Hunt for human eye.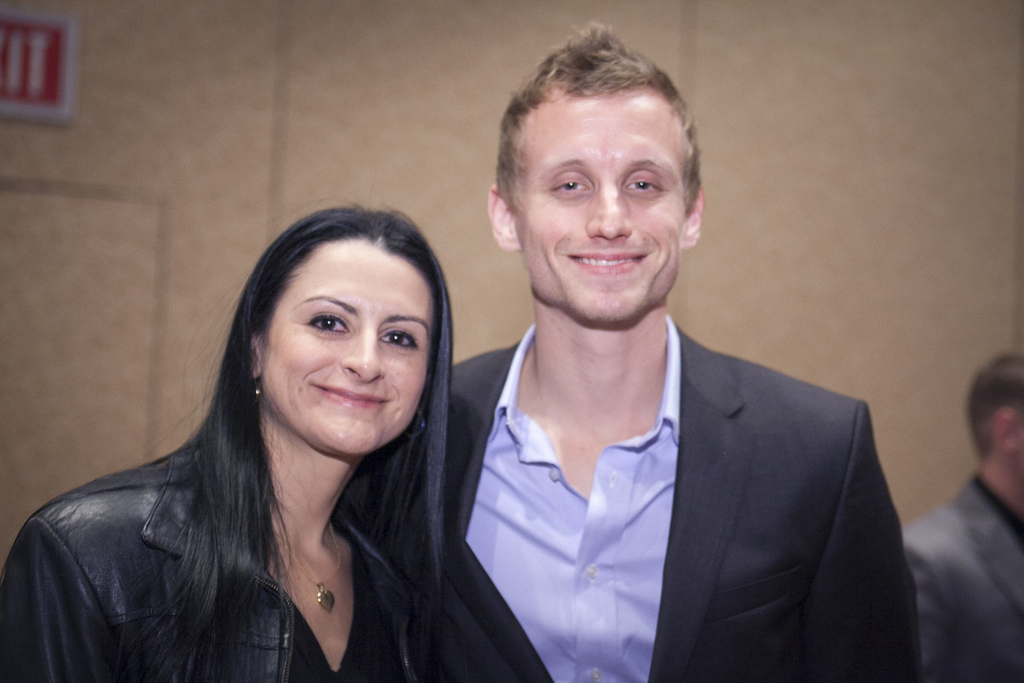
Hunted down at crop(545, 168, 596, 202).
